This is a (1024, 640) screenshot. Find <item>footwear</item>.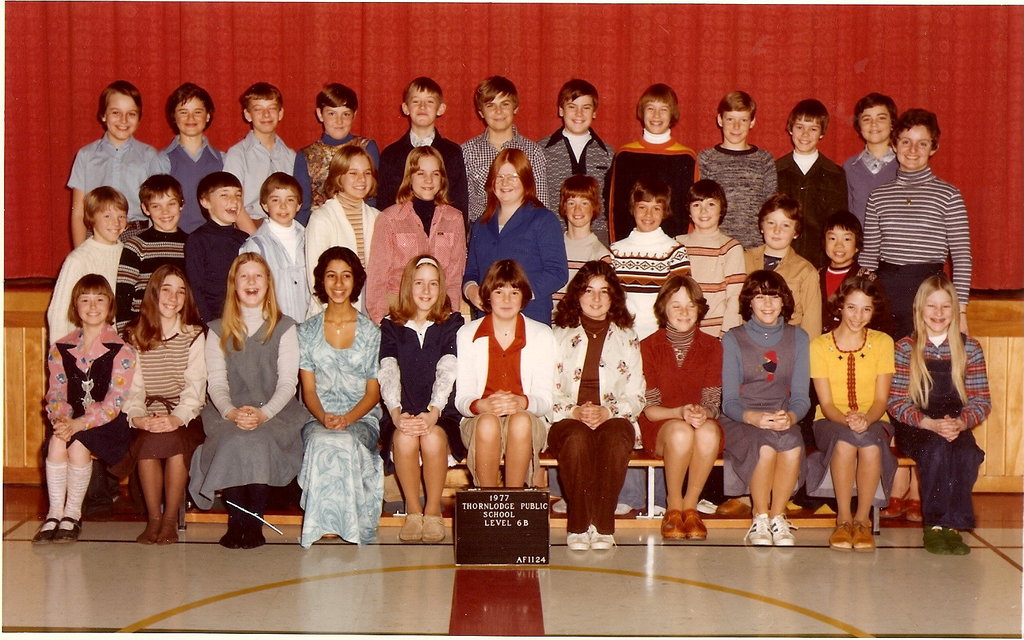
Bounding box: <bbox>132, 517, 152, 546</bbox>.
